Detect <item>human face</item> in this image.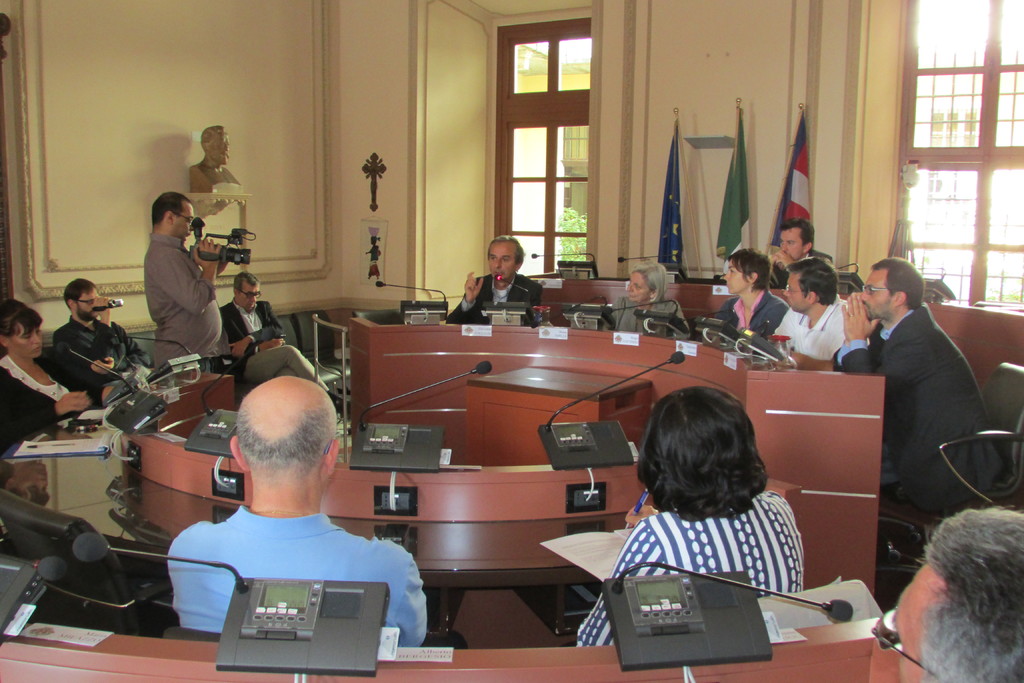
Detection: crop(780, 271, 814, 315).
